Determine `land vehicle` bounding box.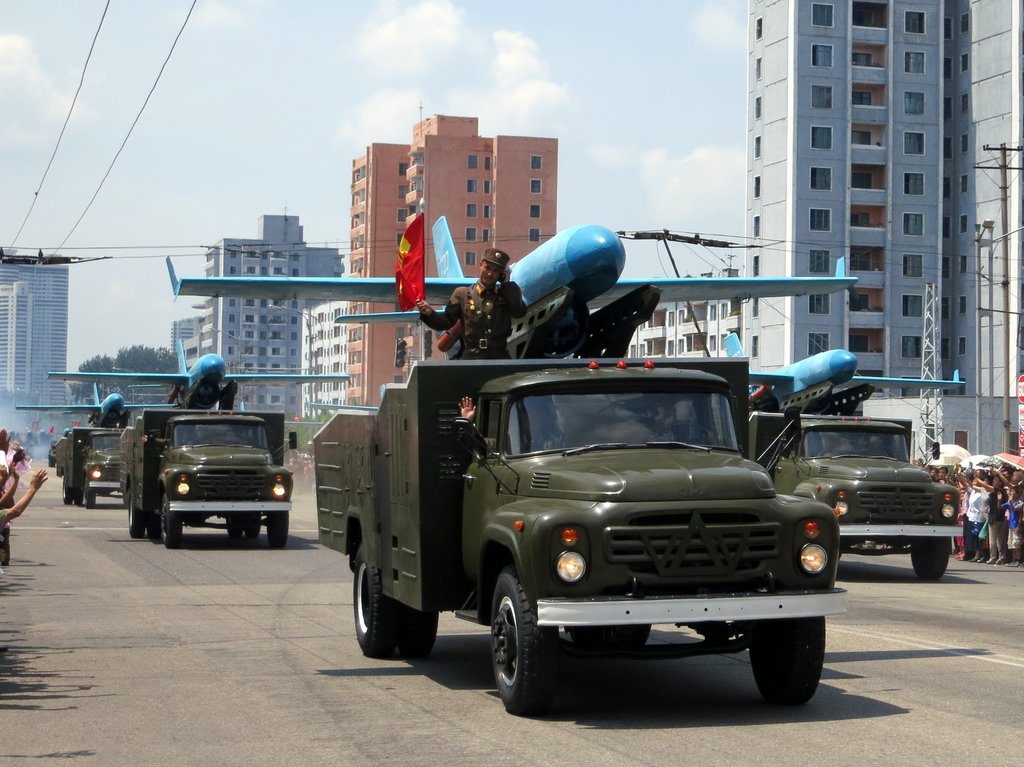
Determined: rect(748, 382, 963, 583).
